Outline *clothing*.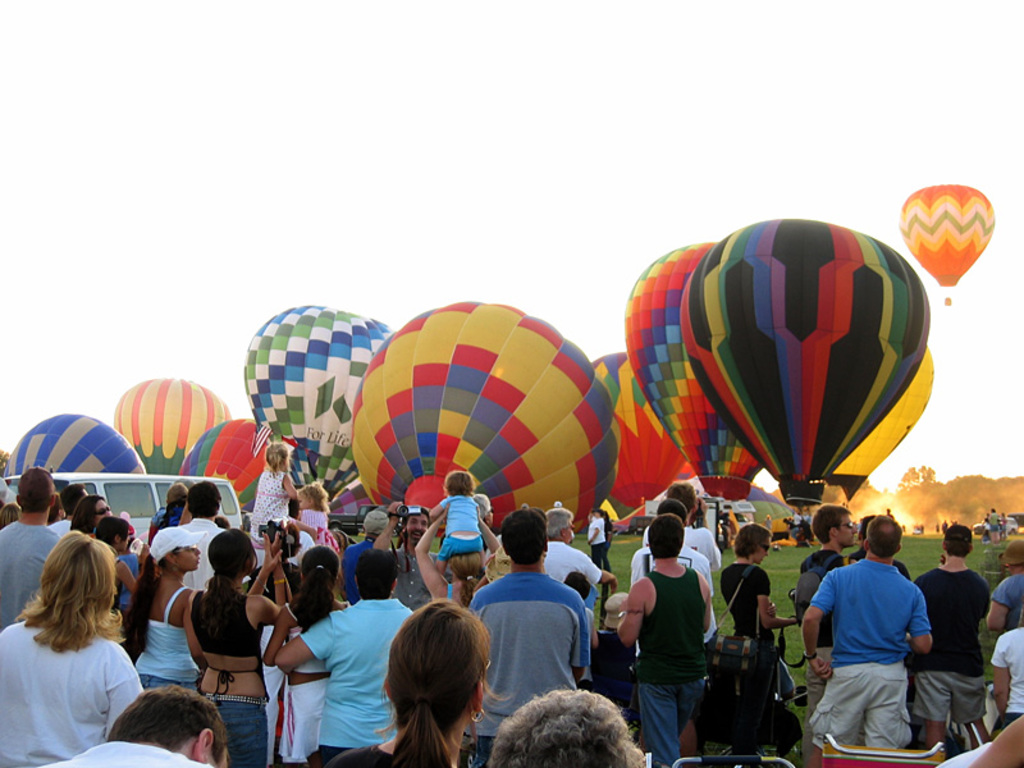
Outline: (left=133, top=589, right=197, bottom=694).
